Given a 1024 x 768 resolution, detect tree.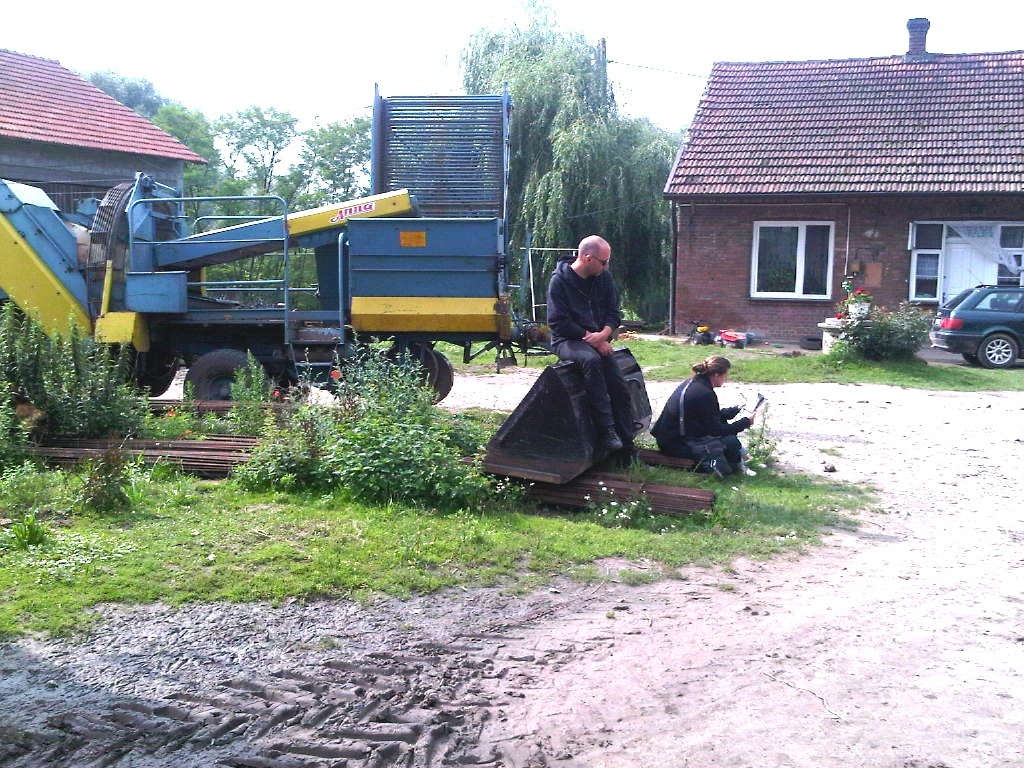
rect(86, 63, 196, 270).
